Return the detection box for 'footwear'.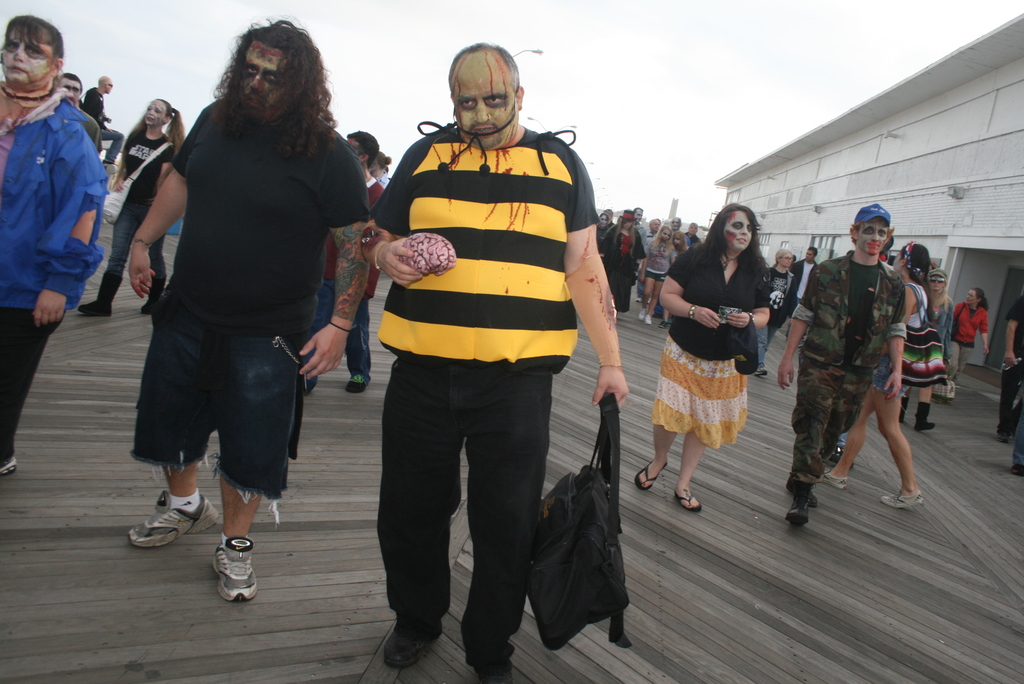
x1=635, y1=455, x2=671, y2=491.
